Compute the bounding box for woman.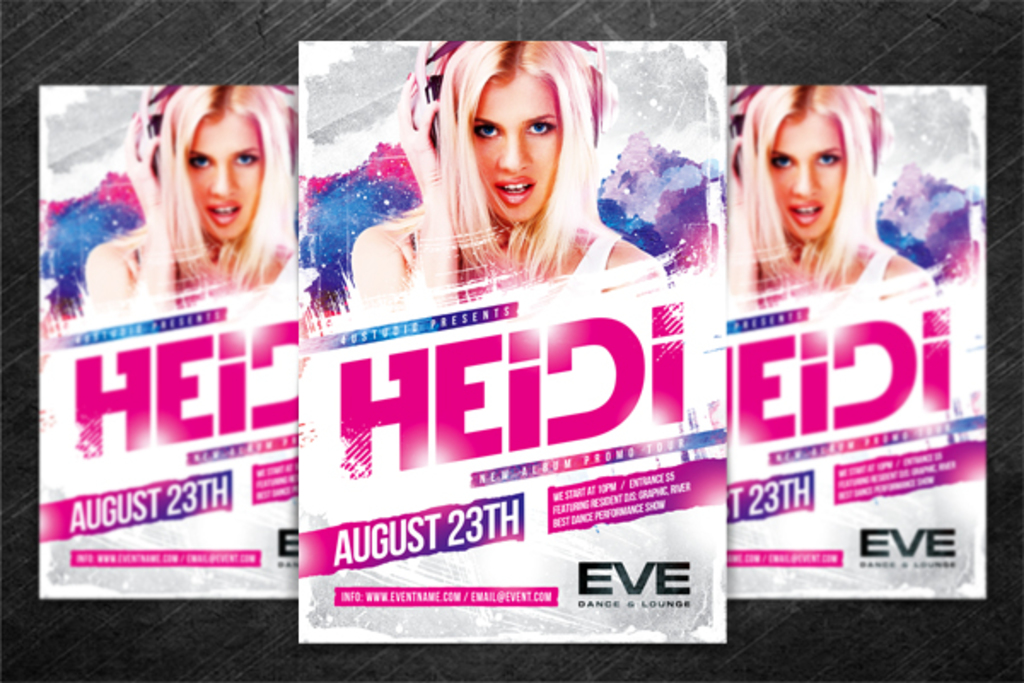
(350, 32, 667, 345).
